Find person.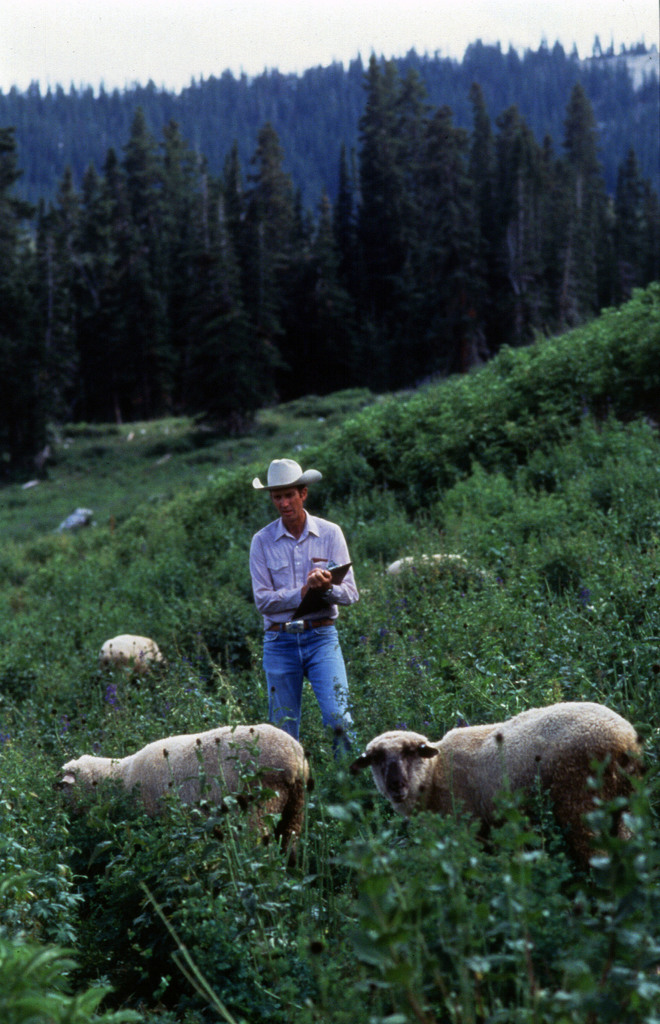
(252,458,362,762).
